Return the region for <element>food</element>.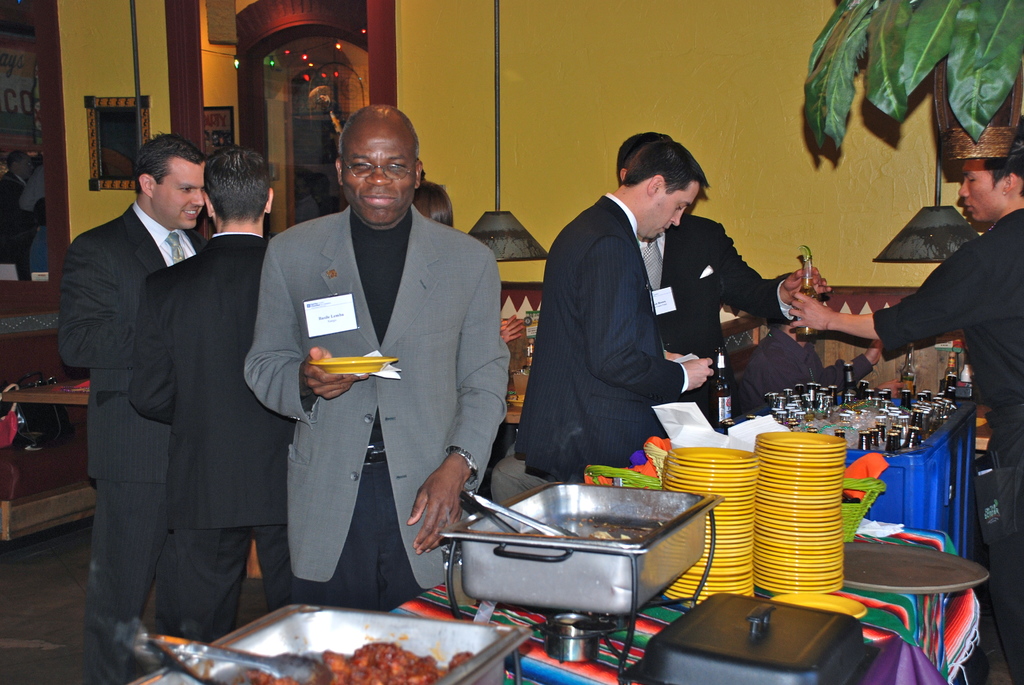
[x1=244, y1=637, x2=481, y2=684].
